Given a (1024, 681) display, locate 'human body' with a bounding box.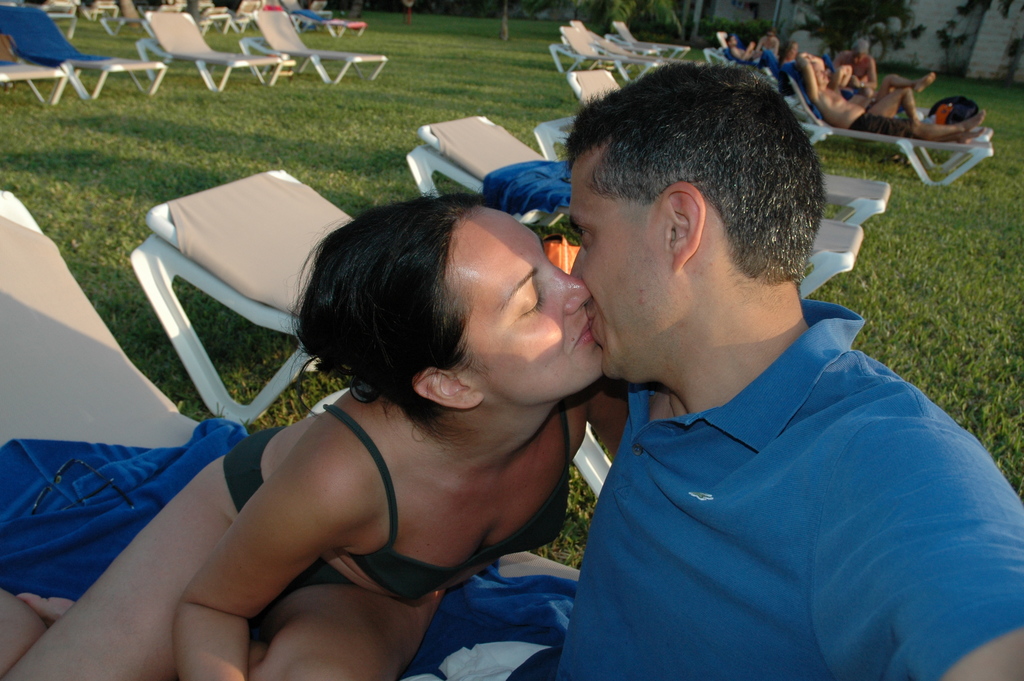
Located: select_region(0, 184, 593, 677).
